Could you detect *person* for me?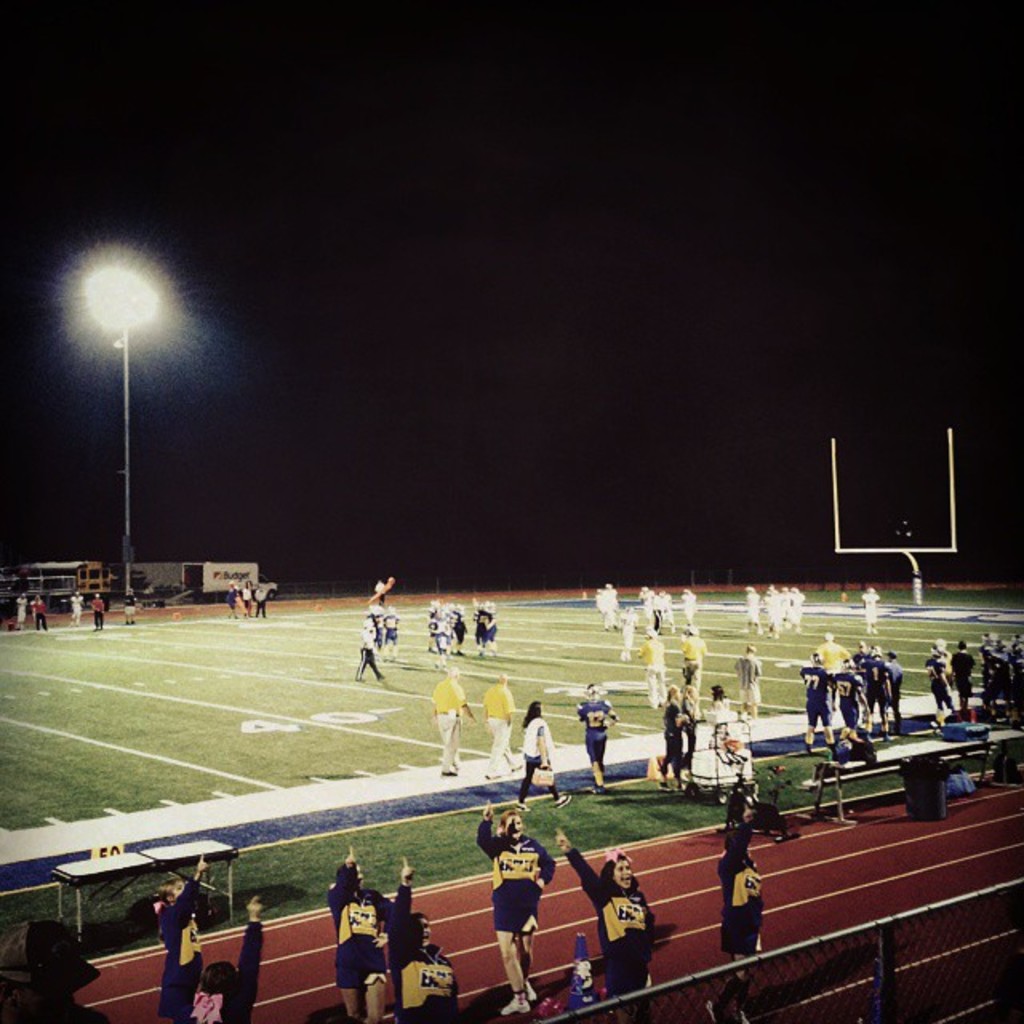
Detection result: 190,880,261,1016.
